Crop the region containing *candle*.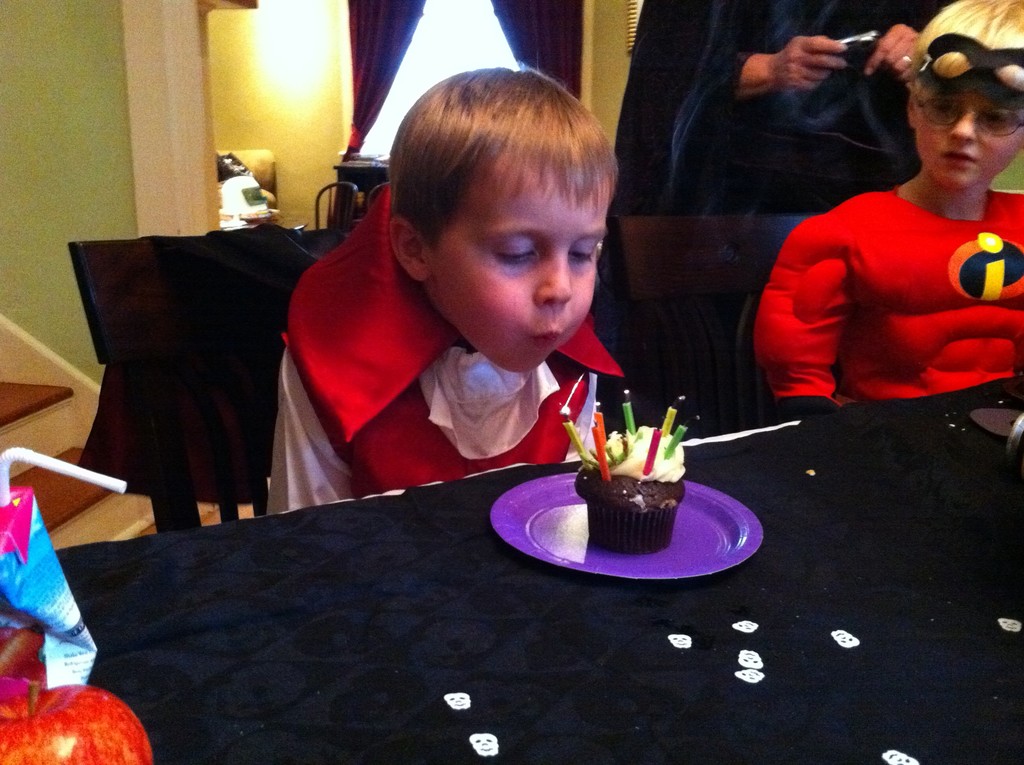
Crop region: region(664, 392, 688, 440).
